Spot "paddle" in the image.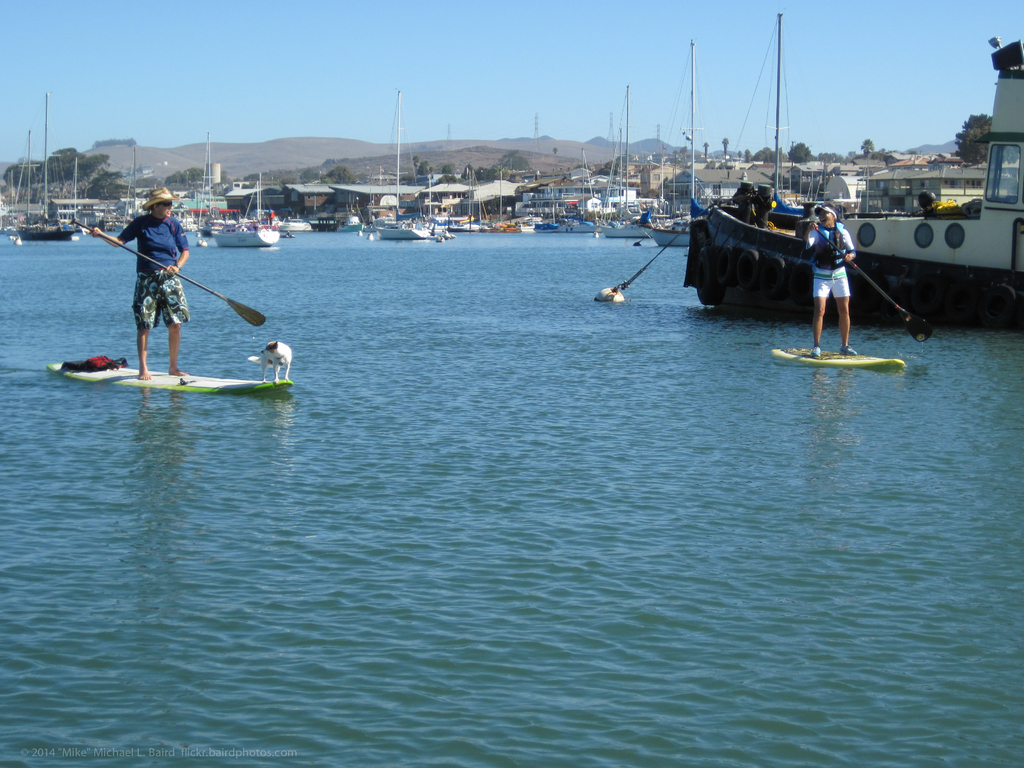
"paddle" found at (71,218,266,328).
